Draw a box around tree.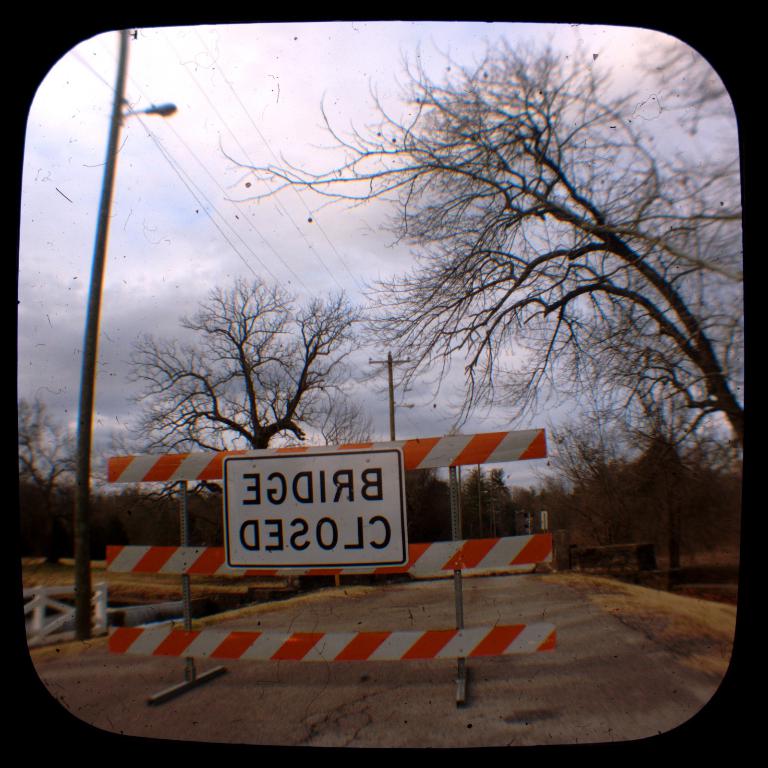
<region>110, 267, 375, 540</region>.
